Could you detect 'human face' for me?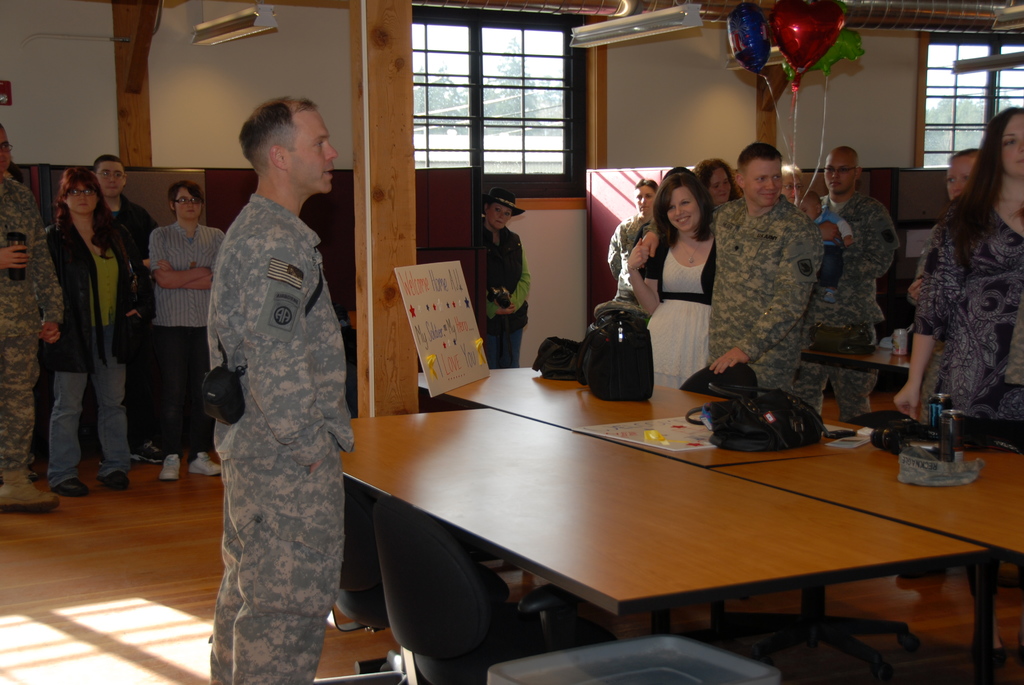
Detection result: x1=174 y1=191 x2=198 y2=221.
